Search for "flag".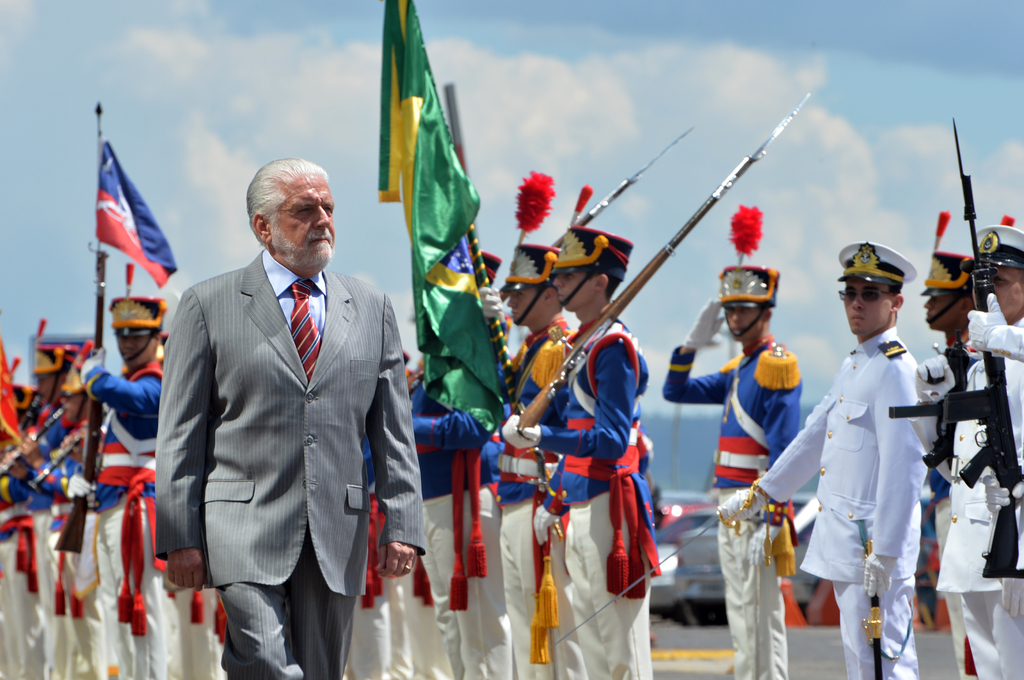
Found at crop(352, 488, 388, 610).
